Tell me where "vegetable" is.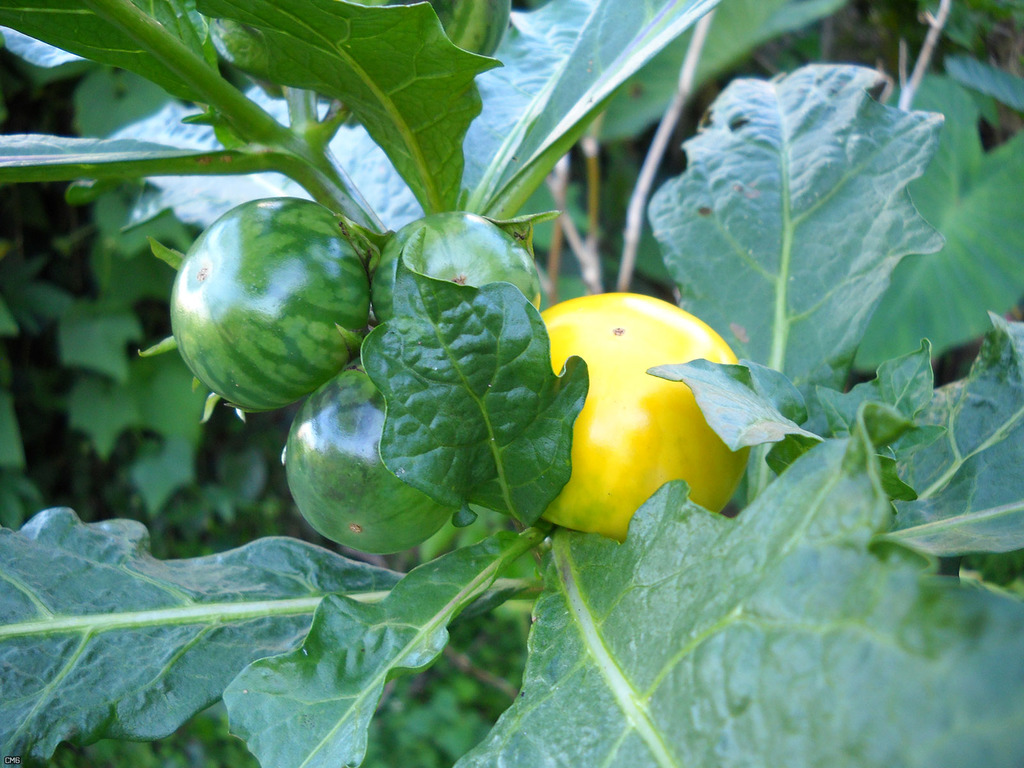
"vegetable" is at <box>367,212,541,327</box>.
